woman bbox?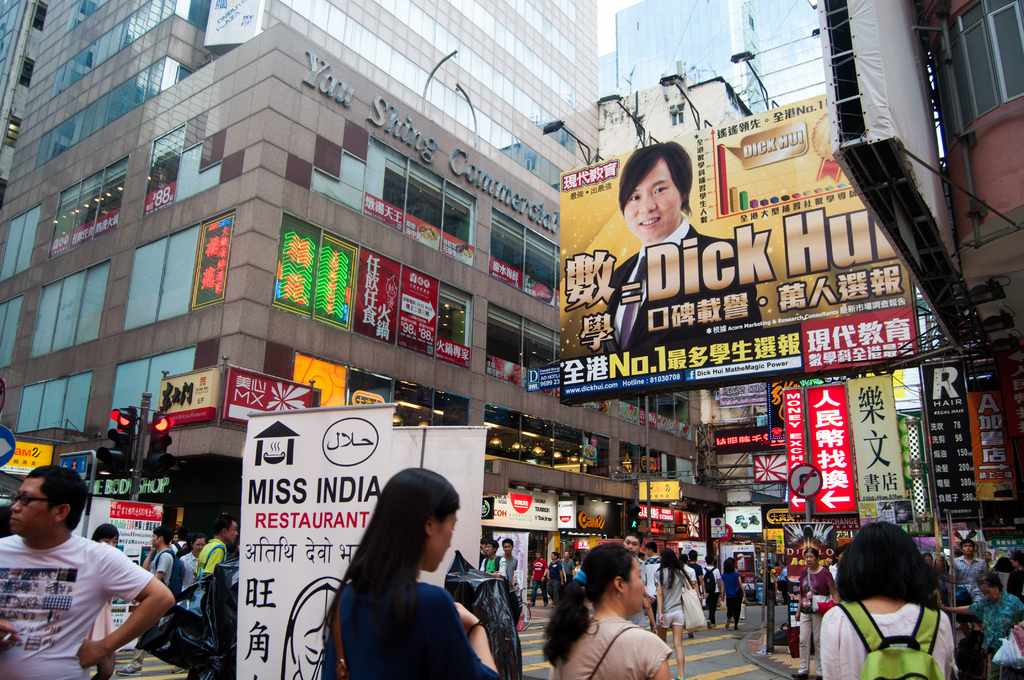
Rect(172, 535, 209, 672)
